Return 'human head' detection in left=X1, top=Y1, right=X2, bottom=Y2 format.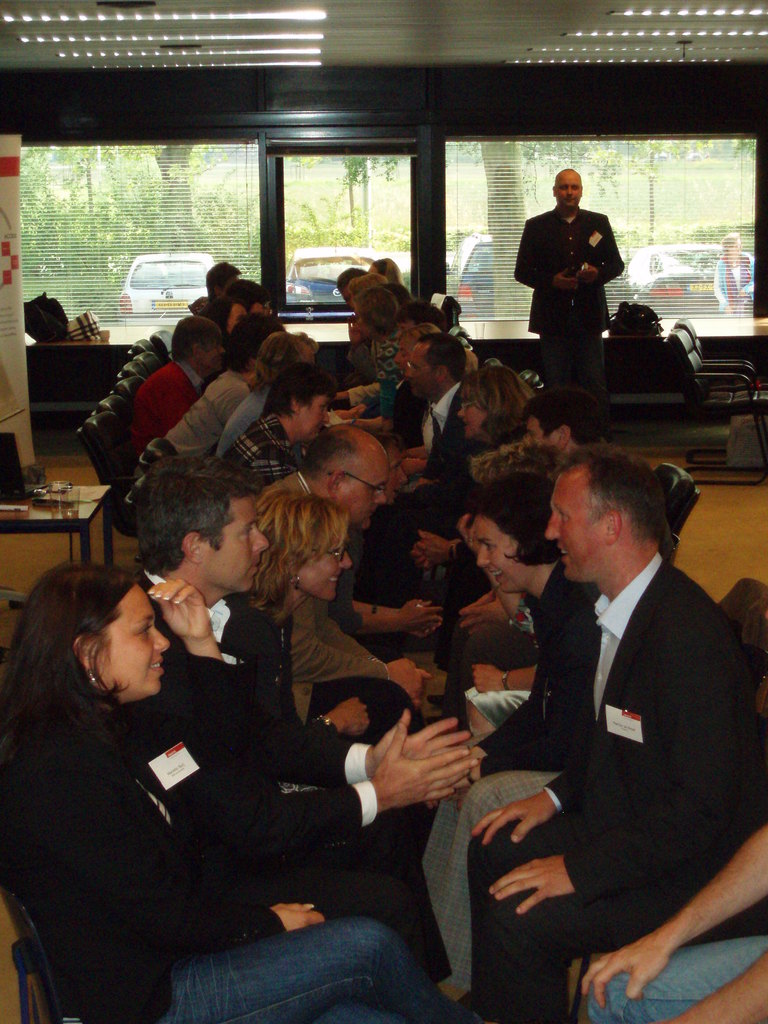
left=373, top=261, right=401, bottom=280.
